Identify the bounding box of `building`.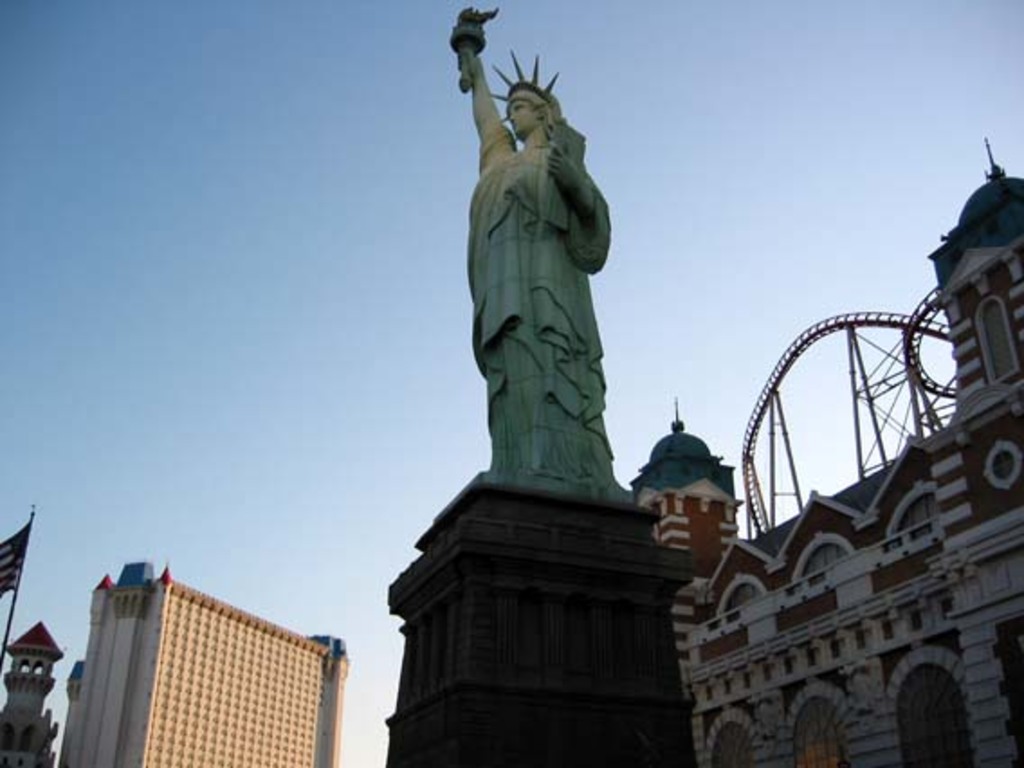
box=[626, 135, 1022, 766].
